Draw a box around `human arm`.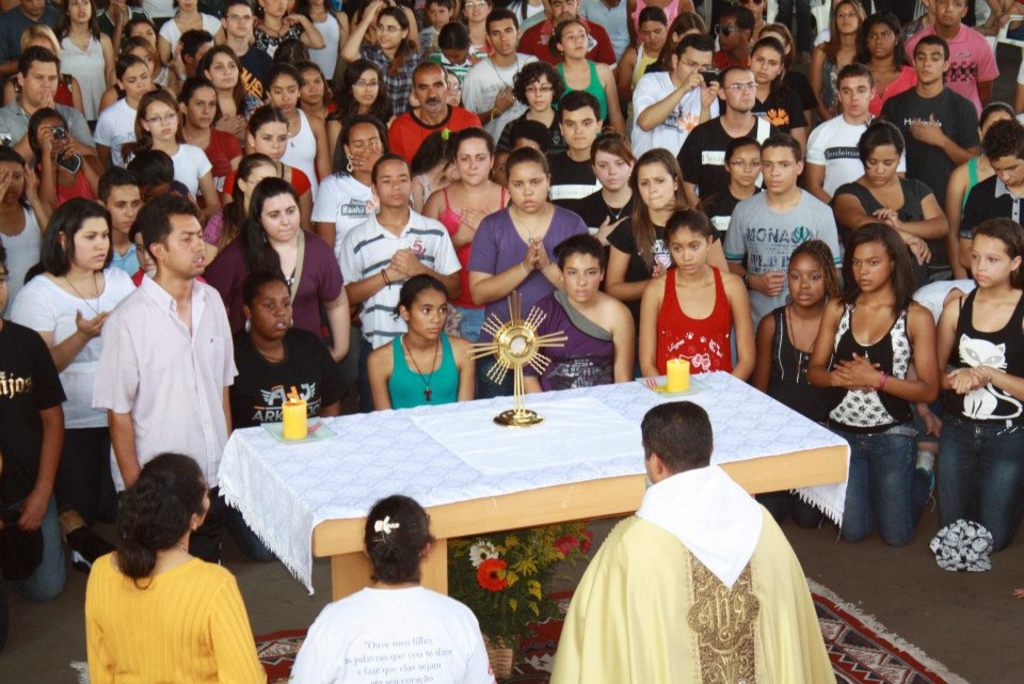
pyautogui.locateOnScreen(462, 67, 517, 124).
